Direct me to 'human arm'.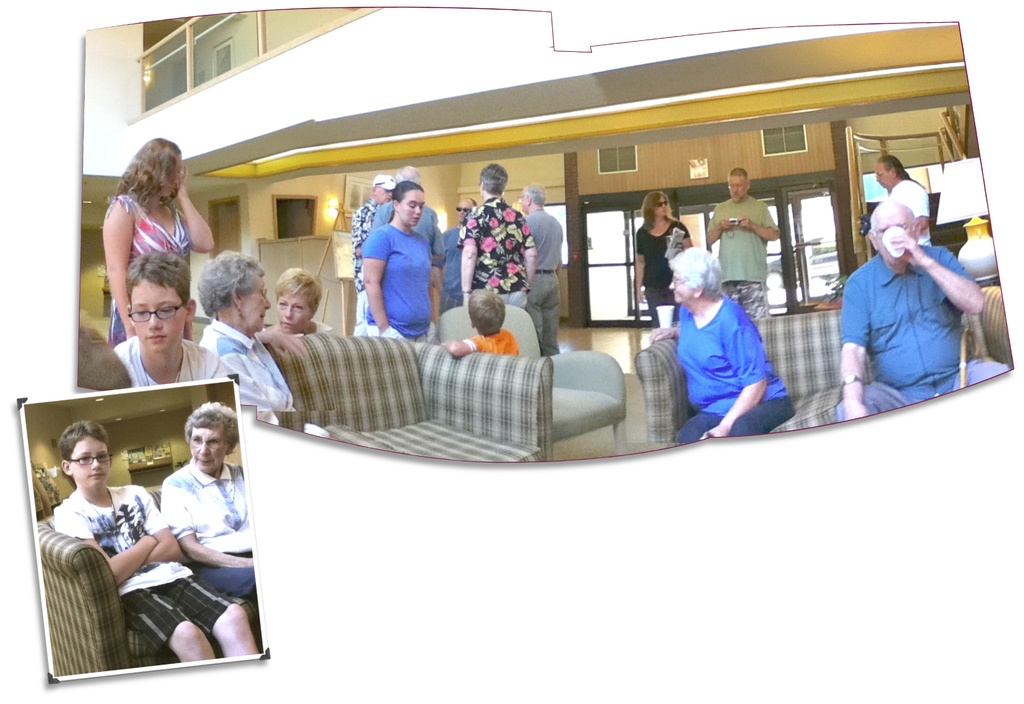
Direction: (360, 227, 397, 341).
